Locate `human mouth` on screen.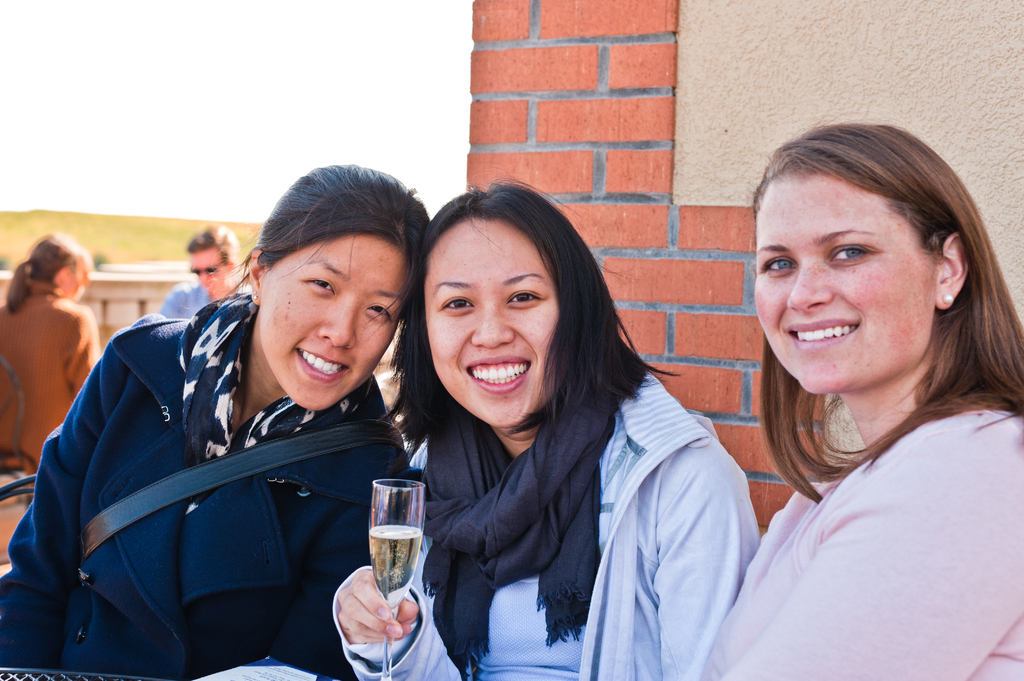
On screen at (783,316,861,349).
